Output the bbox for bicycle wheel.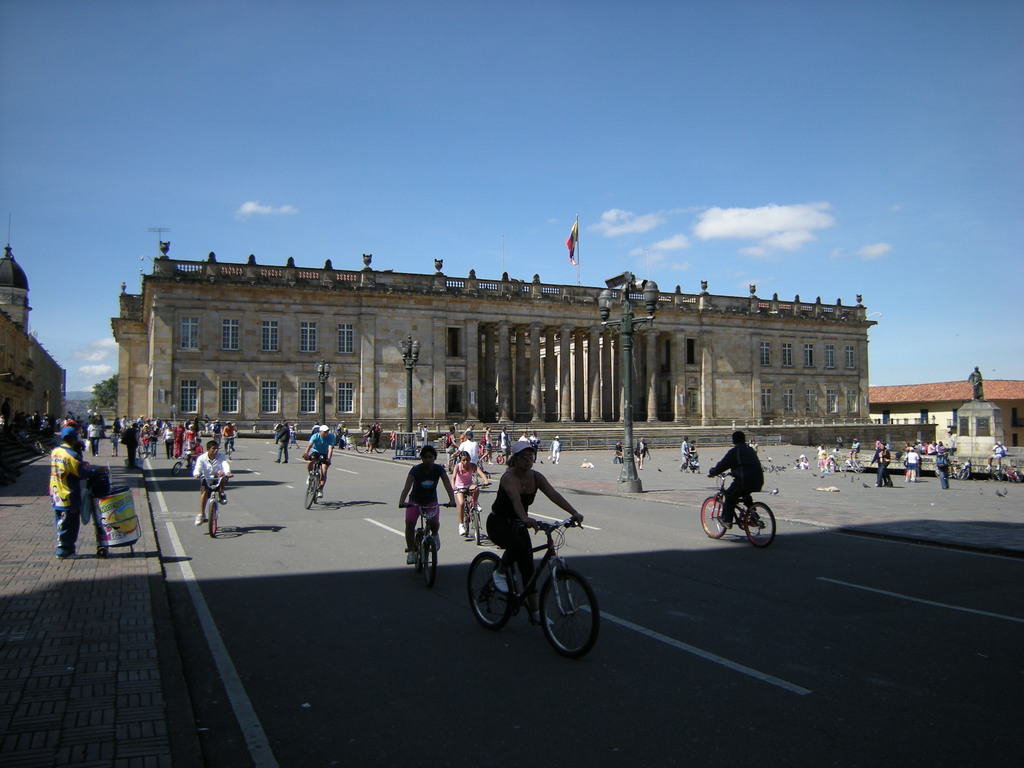
{"left": 464, "top": 552, "right": 514, "bottom": 630}.
